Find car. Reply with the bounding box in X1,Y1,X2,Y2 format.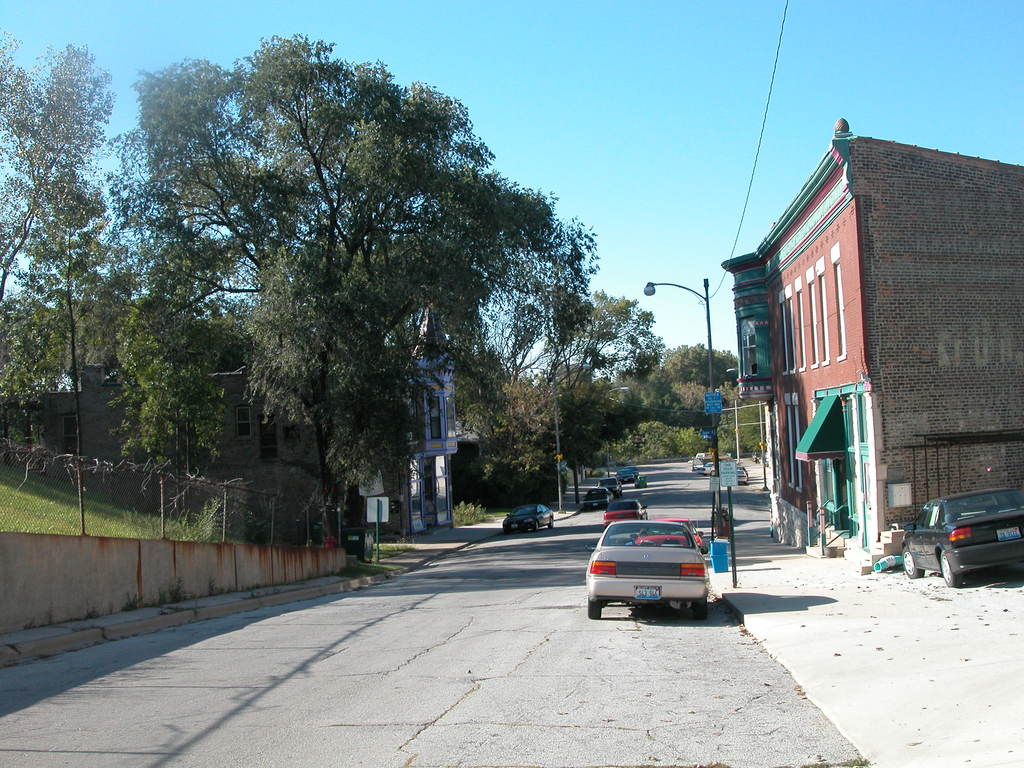
623,464,640,477.
